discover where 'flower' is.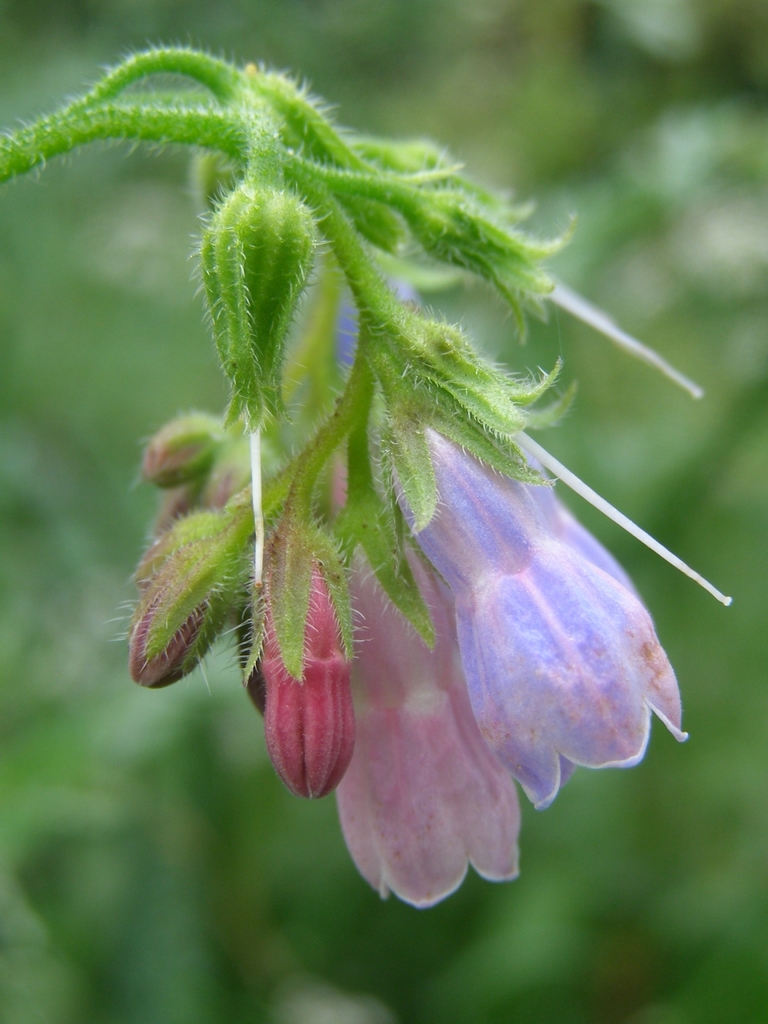
Discovered at (246, 501, 357, 797).
